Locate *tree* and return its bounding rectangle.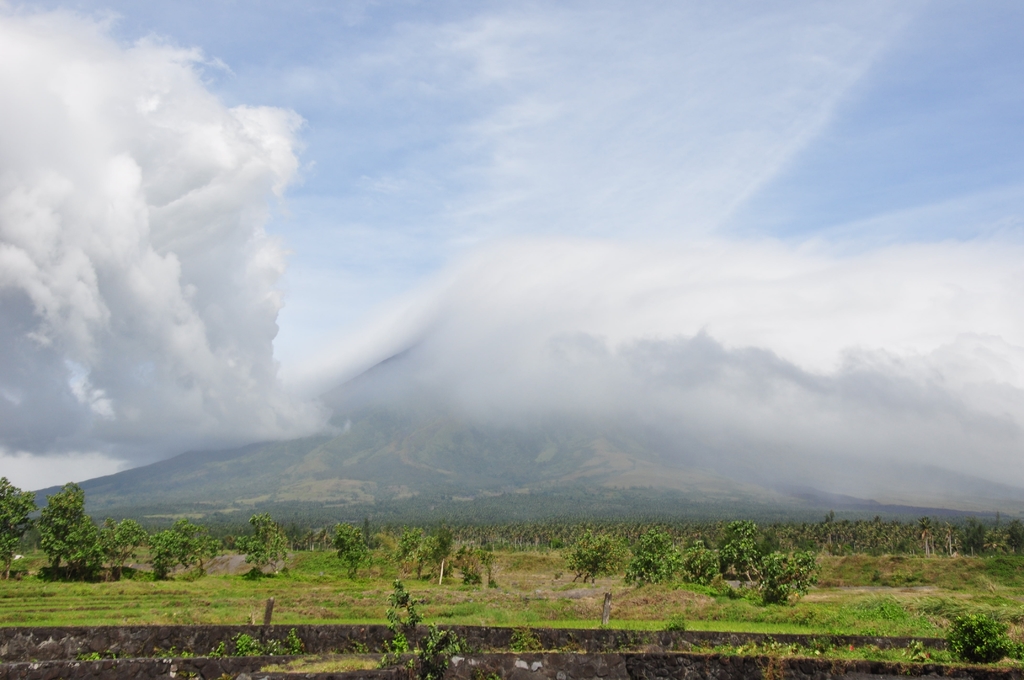
bbox(1007, 519, 1023, 553).
